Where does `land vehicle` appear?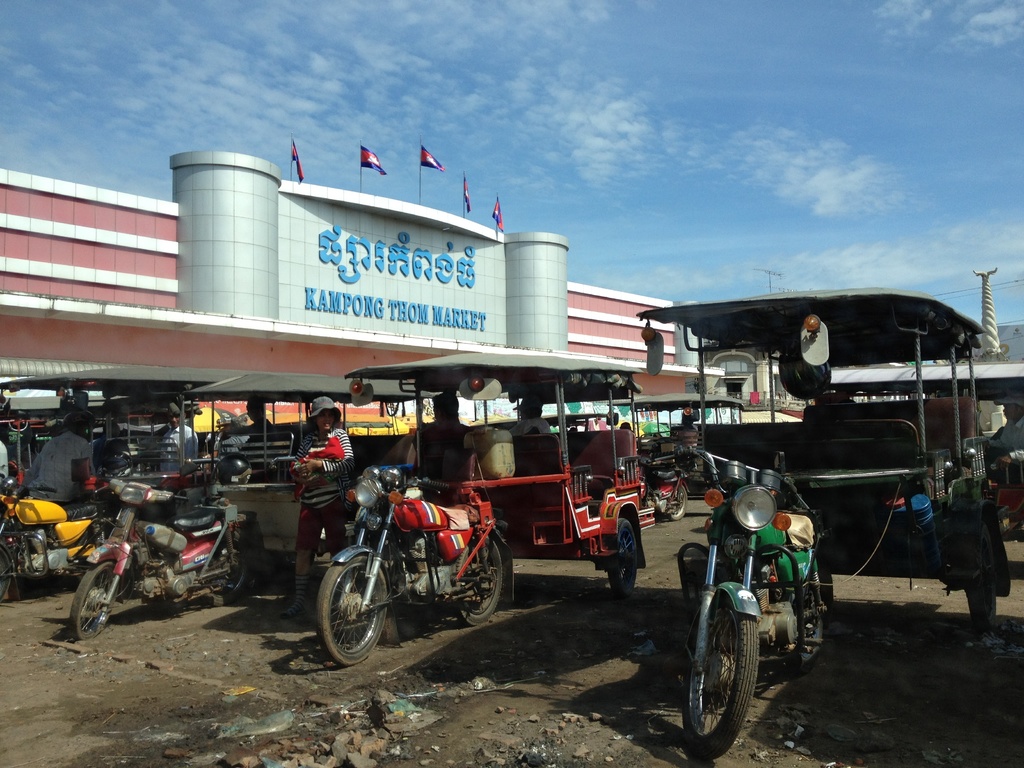
Appears at BBox(614, 388, 746, 513).
